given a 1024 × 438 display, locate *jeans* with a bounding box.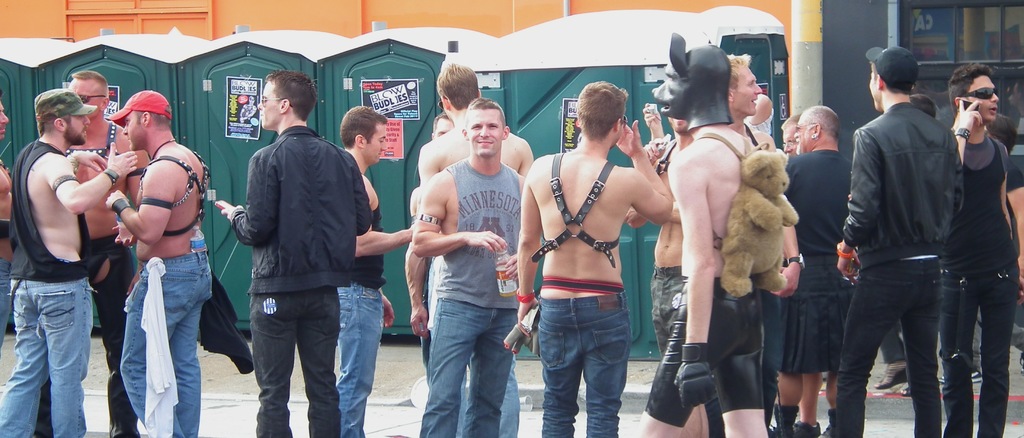
Located: select_region(426, 263, 519, 437).
